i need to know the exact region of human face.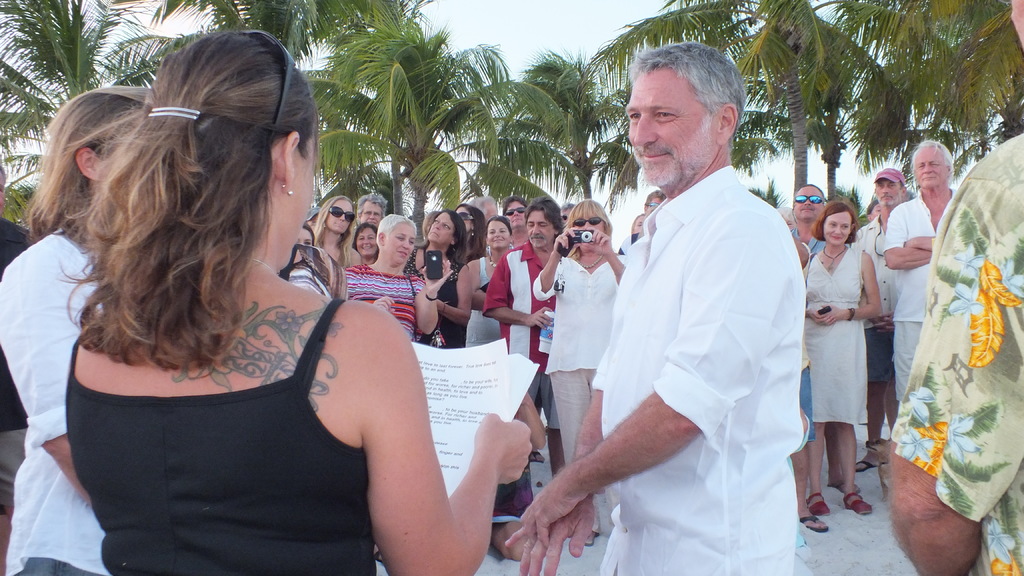
Region: 579:212:607:241.
